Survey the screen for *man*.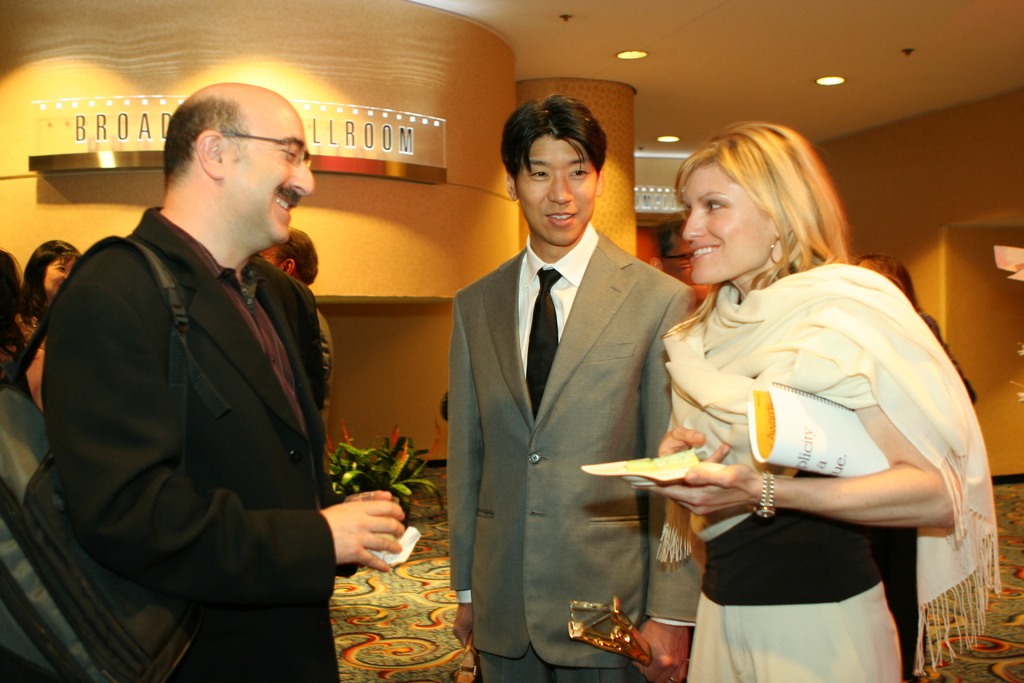
Survey found: (left=255, top=226, right=333, bottom=436).
